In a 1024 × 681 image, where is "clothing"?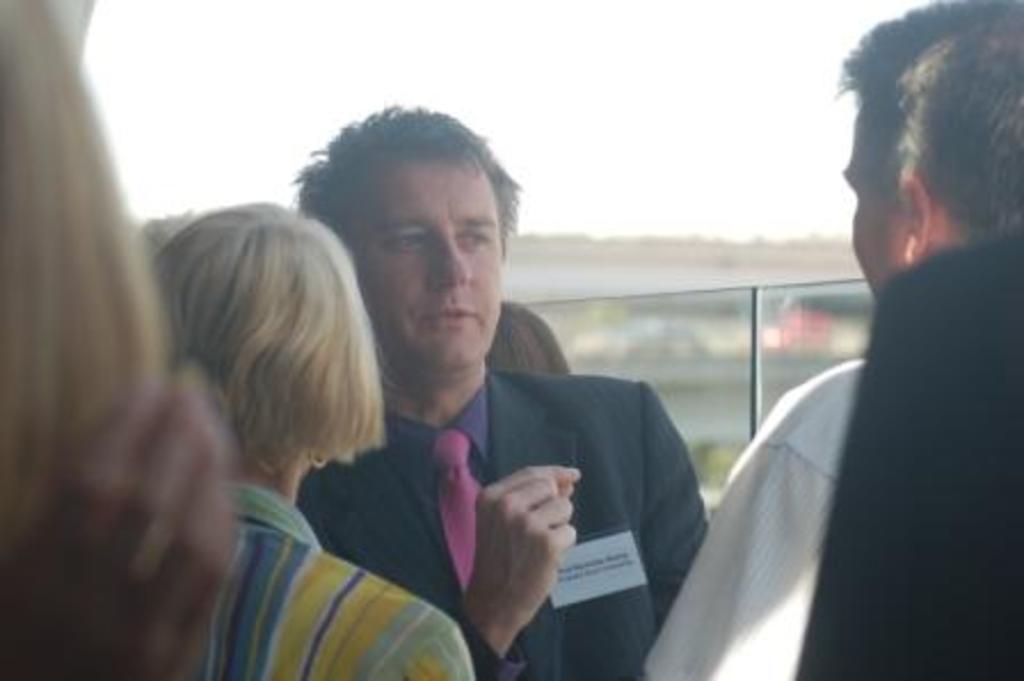
BBox(645, 356, 873, 679).
